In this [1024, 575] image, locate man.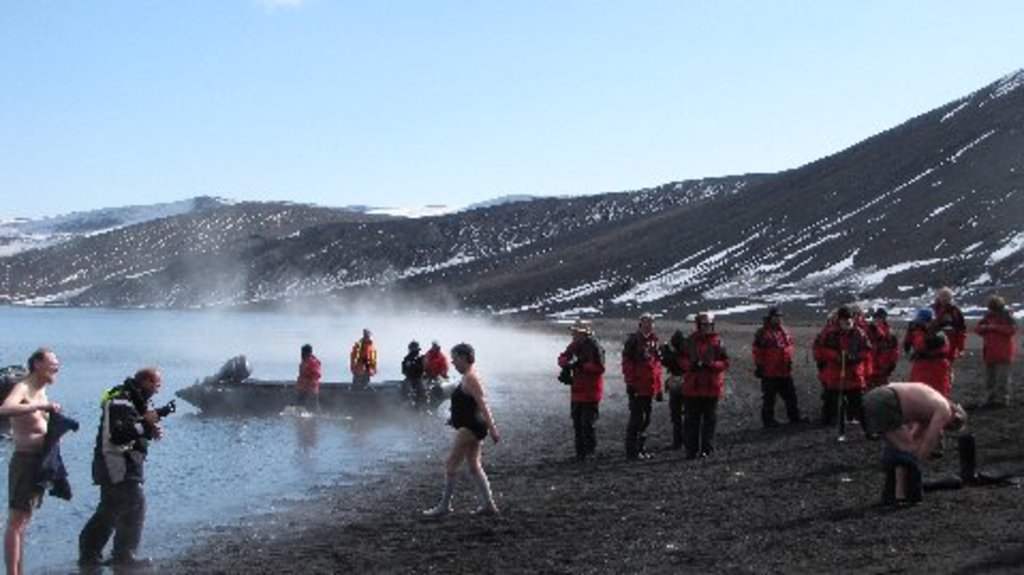
Bounding box: Rect(552, 314, 609, 462).
